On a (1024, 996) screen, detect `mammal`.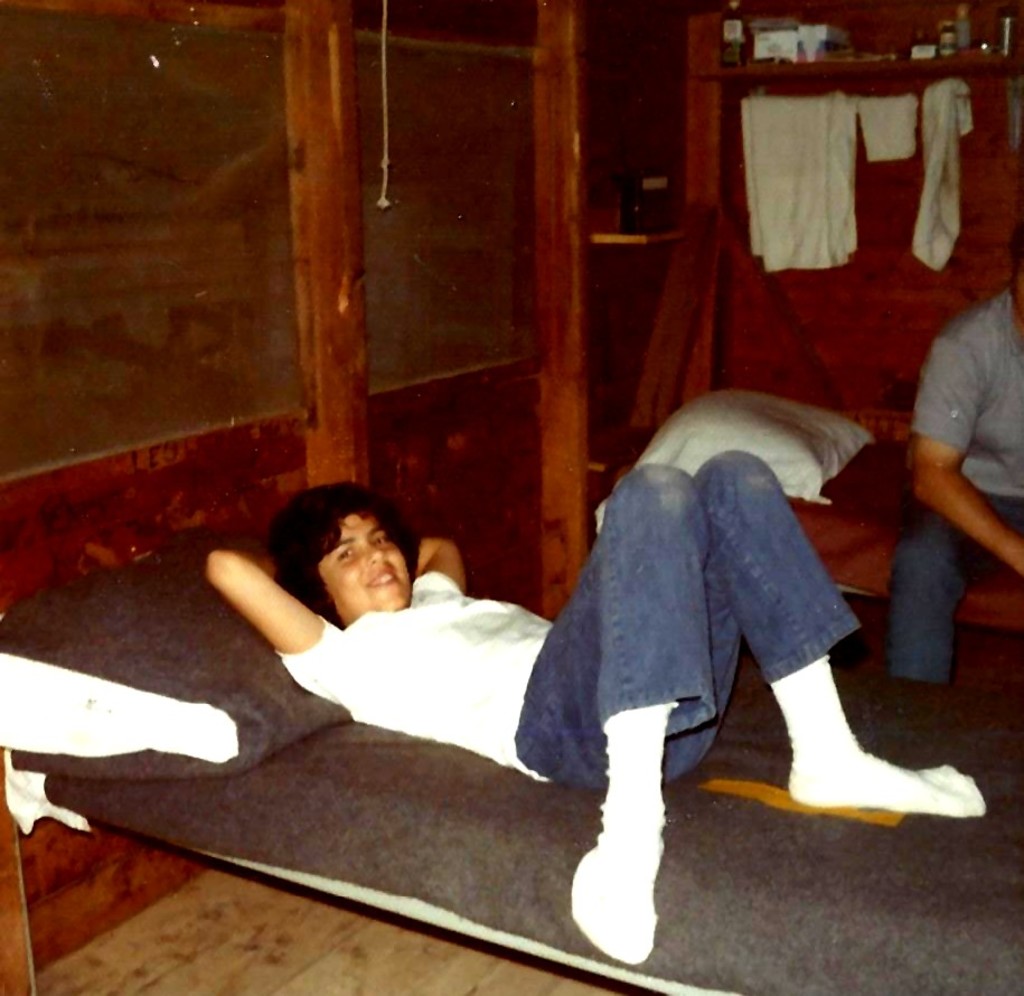
rect(887, 212, 1023, 682).
